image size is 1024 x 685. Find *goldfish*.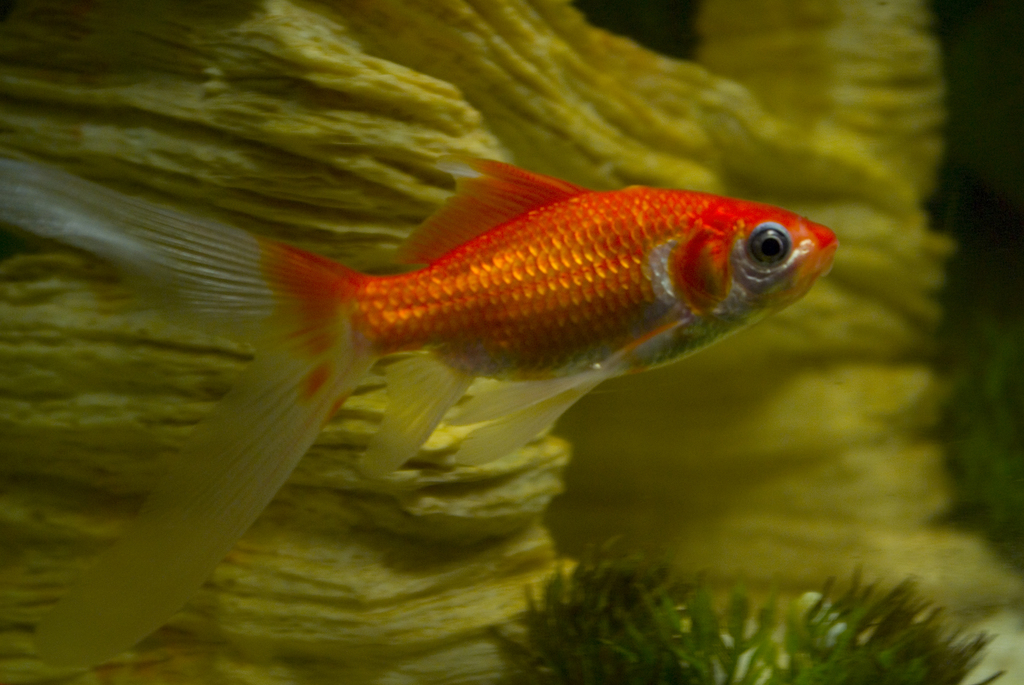
bbox=[0, 143, 841, 670].
